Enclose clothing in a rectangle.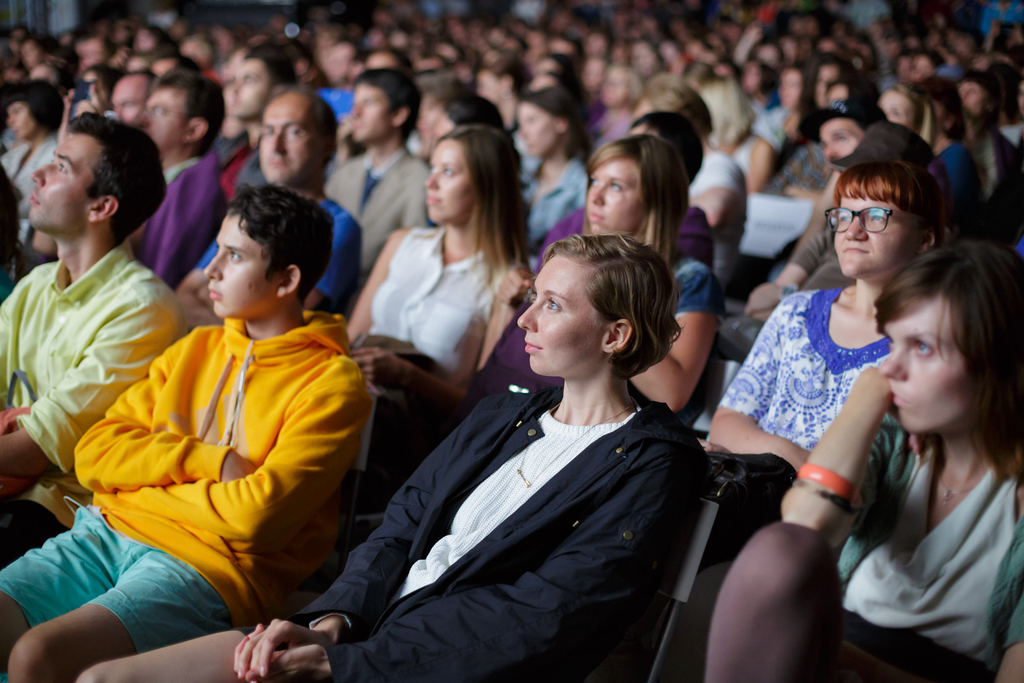
767 135 856 198.
